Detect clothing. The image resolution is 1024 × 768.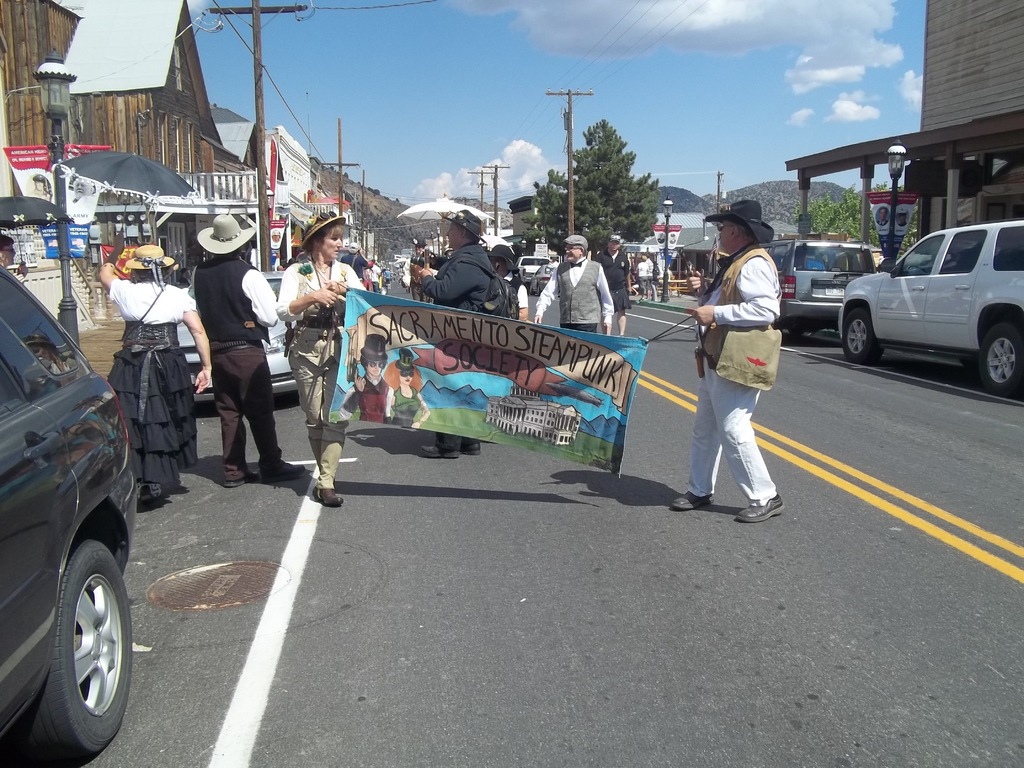
(x1=504, y1=275, x2=527, y2=320).
